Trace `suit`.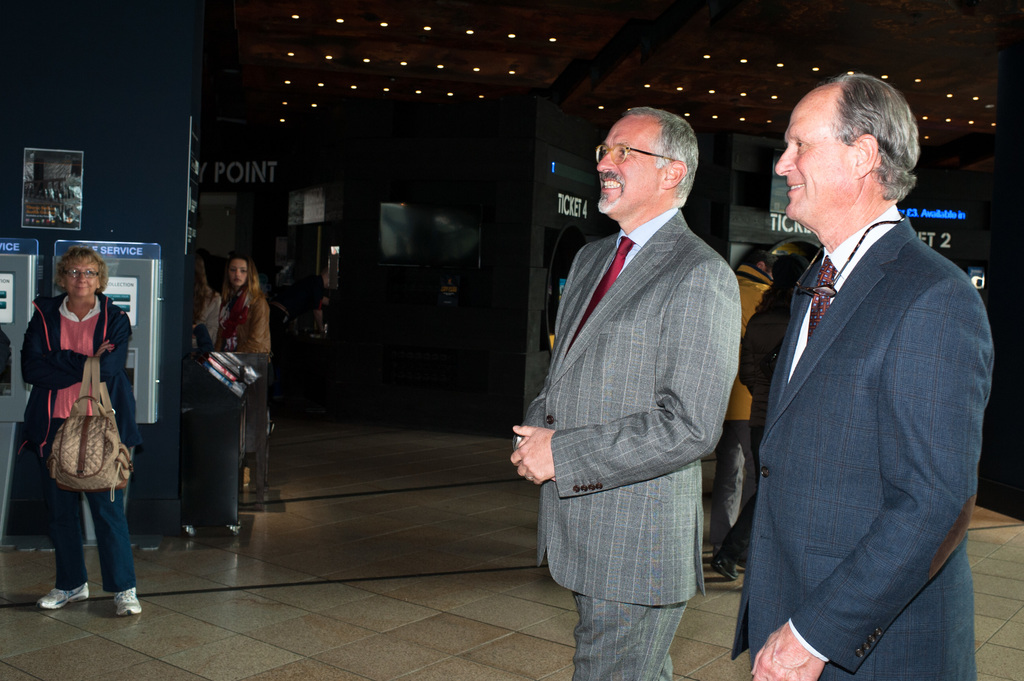
Traced to 508,209,749,680.
